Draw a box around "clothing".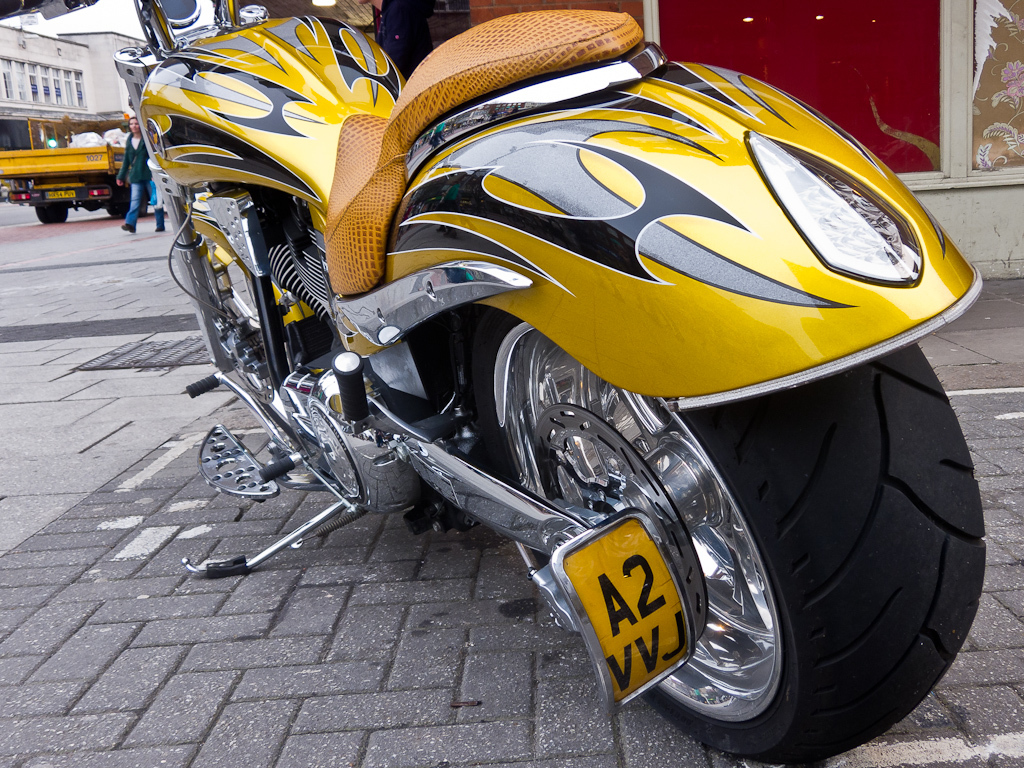
[111,130,164,231].
